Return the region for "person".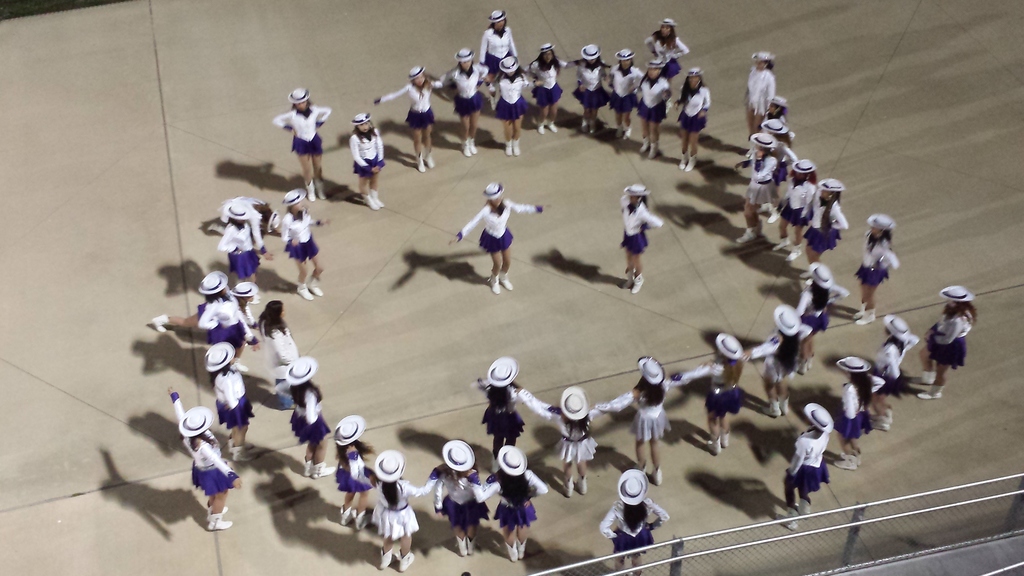
(745,52,780,142).
